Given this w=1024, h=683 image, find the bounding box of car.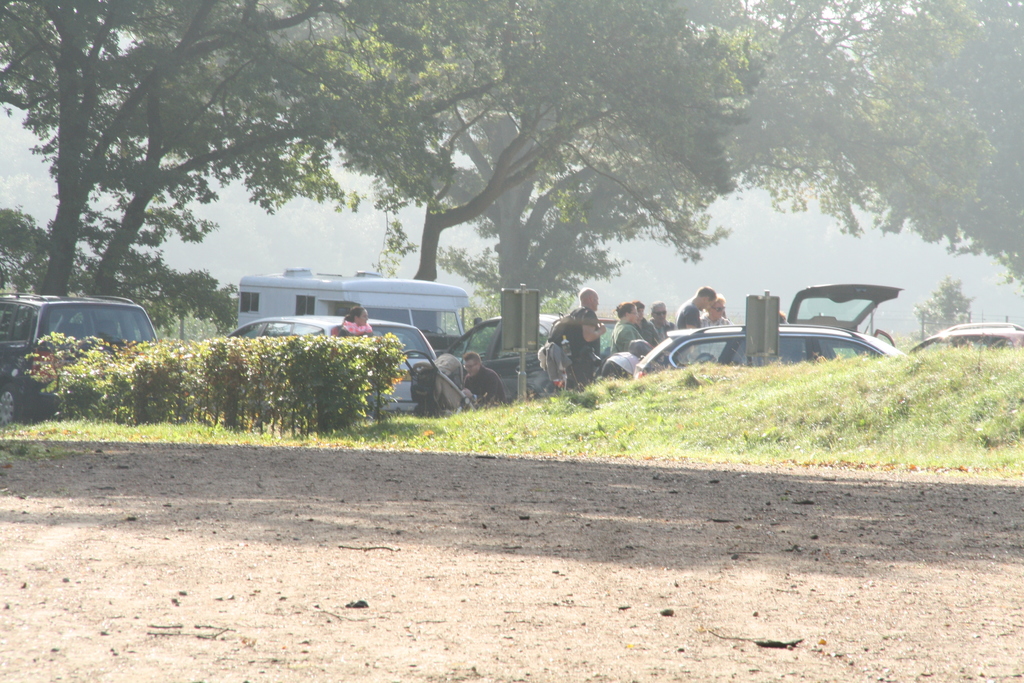
l=442, t=314, r=563, b=403.
